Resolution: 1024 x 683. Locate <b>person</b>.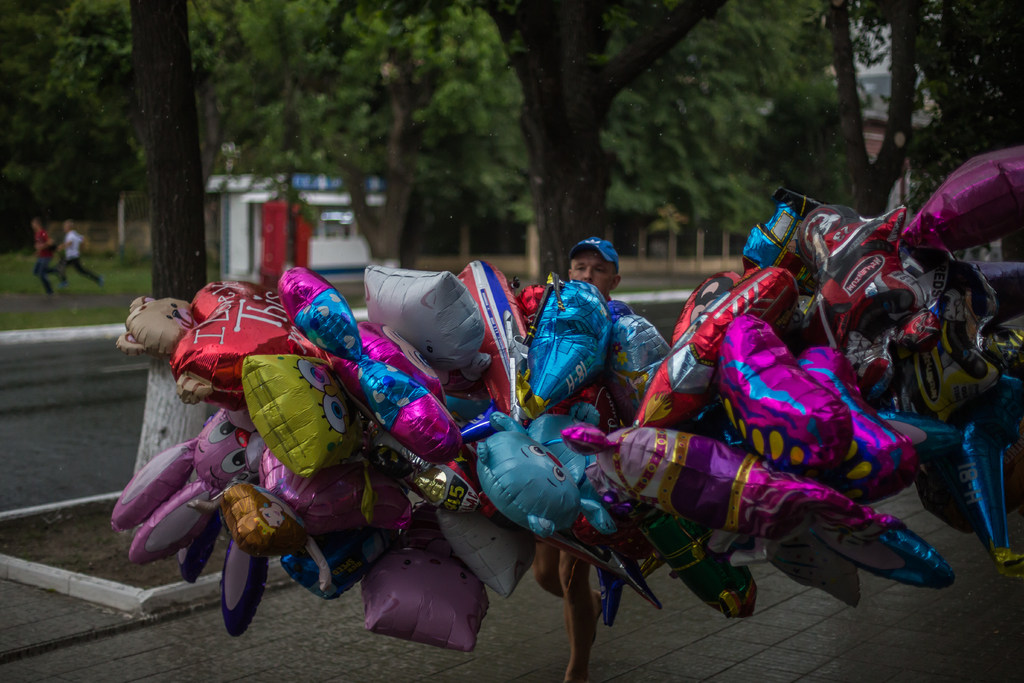
box(33, 217, 65, 293).
